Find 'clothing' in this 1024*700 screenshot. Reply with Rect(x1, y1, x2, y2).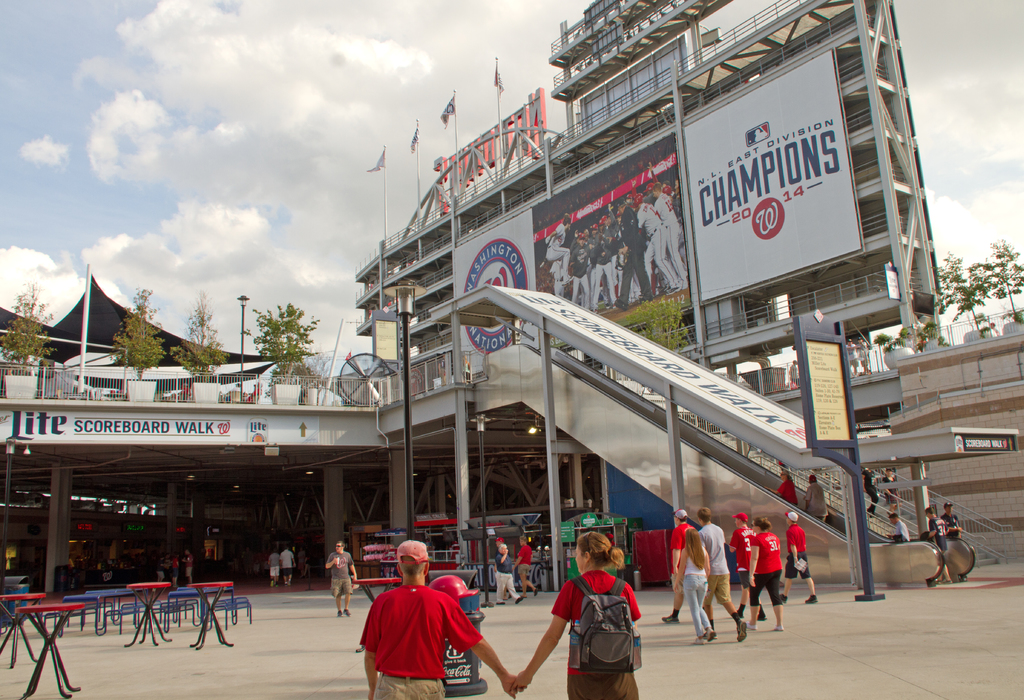
Rect(861, 472, 883, 519).
